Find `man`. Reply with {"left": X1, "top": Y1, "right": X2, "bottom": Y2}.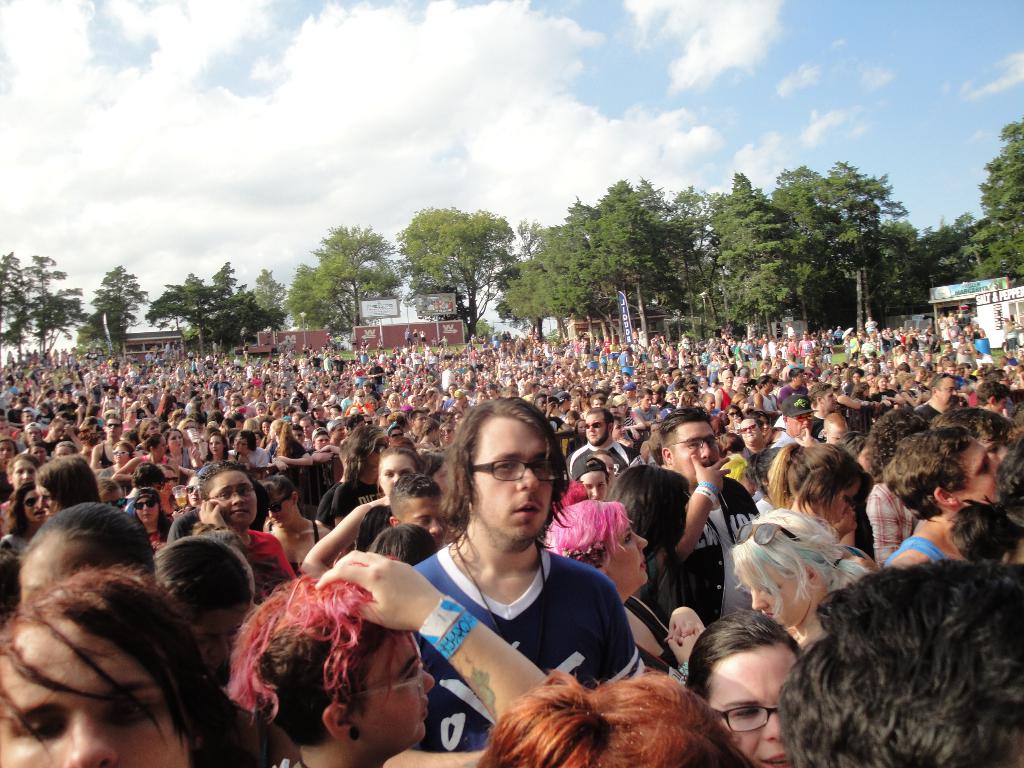
{"left": 390, "top": 474, "right": 450, "bottom": 555}.
